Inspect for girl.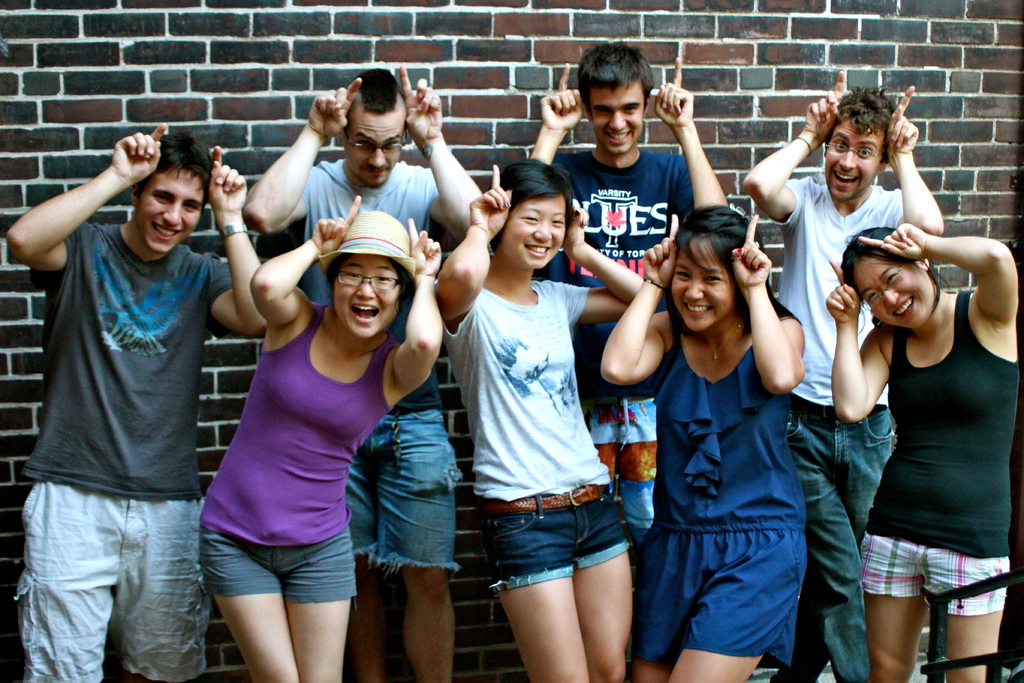
Inspection: box(602, 205, 804, 682).
